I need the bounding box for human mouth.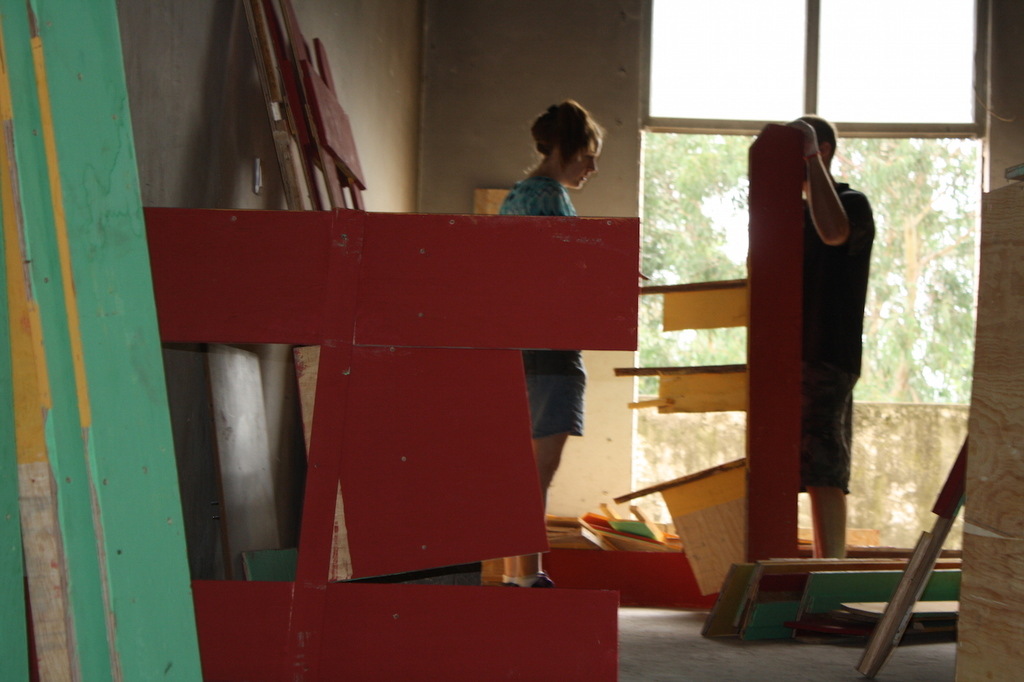
Here it is: [left=582, top=170, right=596, bottom=181].
